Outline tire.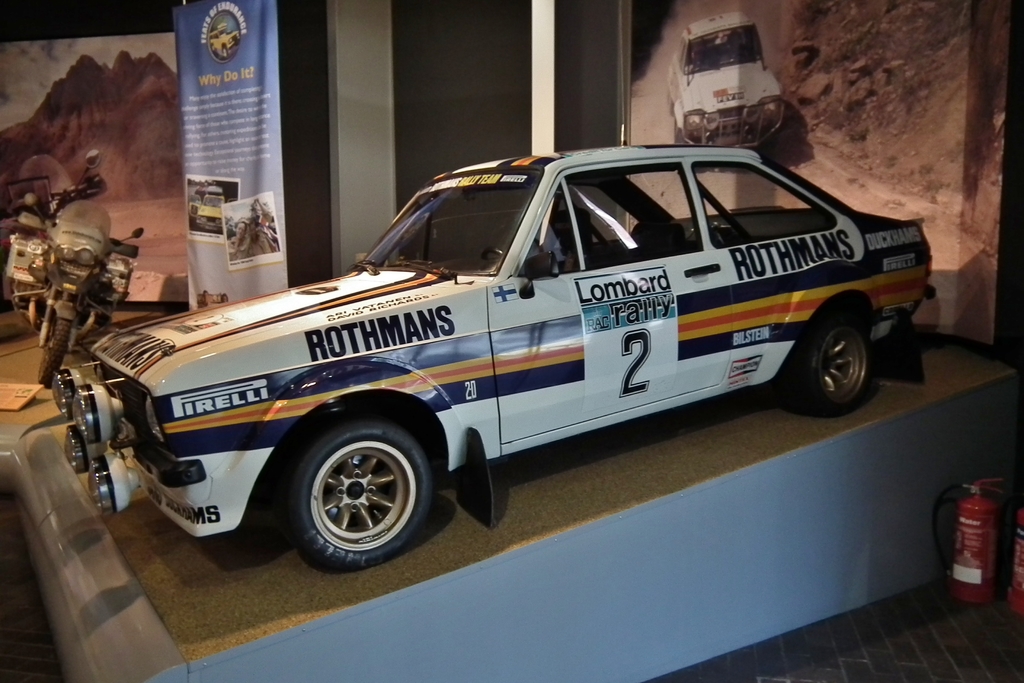
Outline: 279 423 433 572.
